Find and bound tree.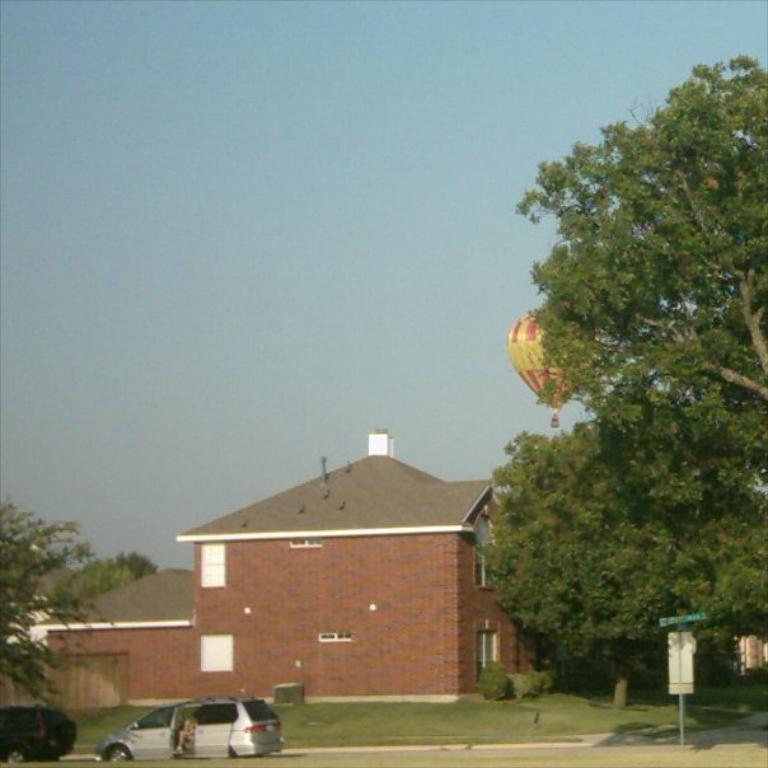
Bound: BBox(0, 498, 156, 710).
